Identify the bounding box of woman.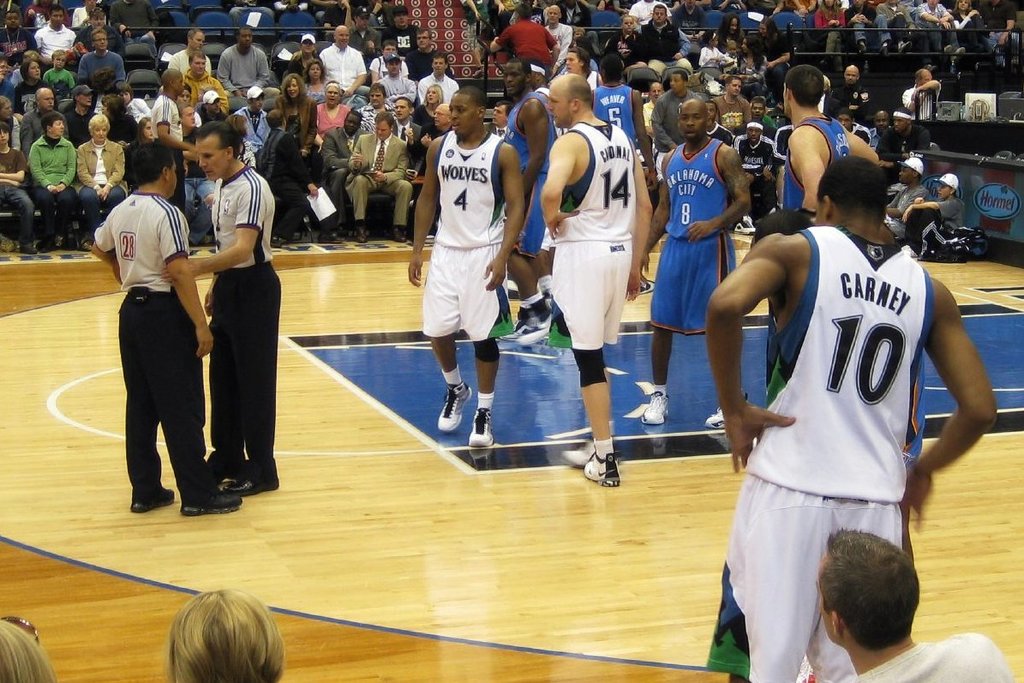
x1=737, y1=35, x2=769, y2=96.
